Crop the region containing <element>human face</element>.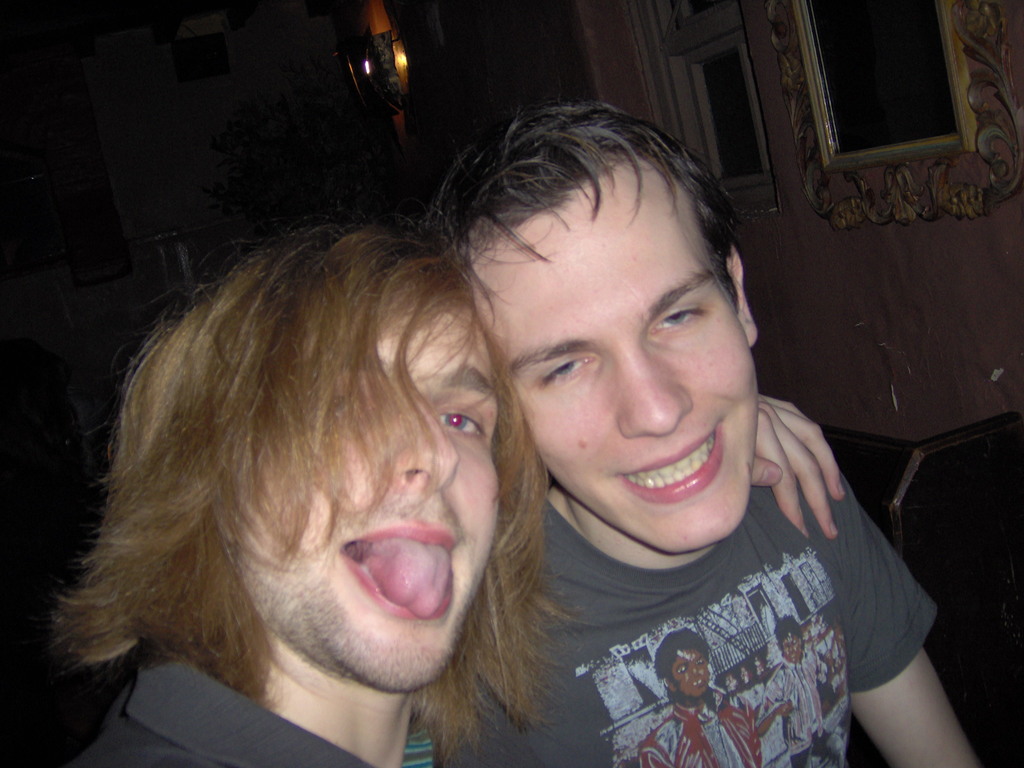
Crop region: box=[235, 302, 505, 691].
